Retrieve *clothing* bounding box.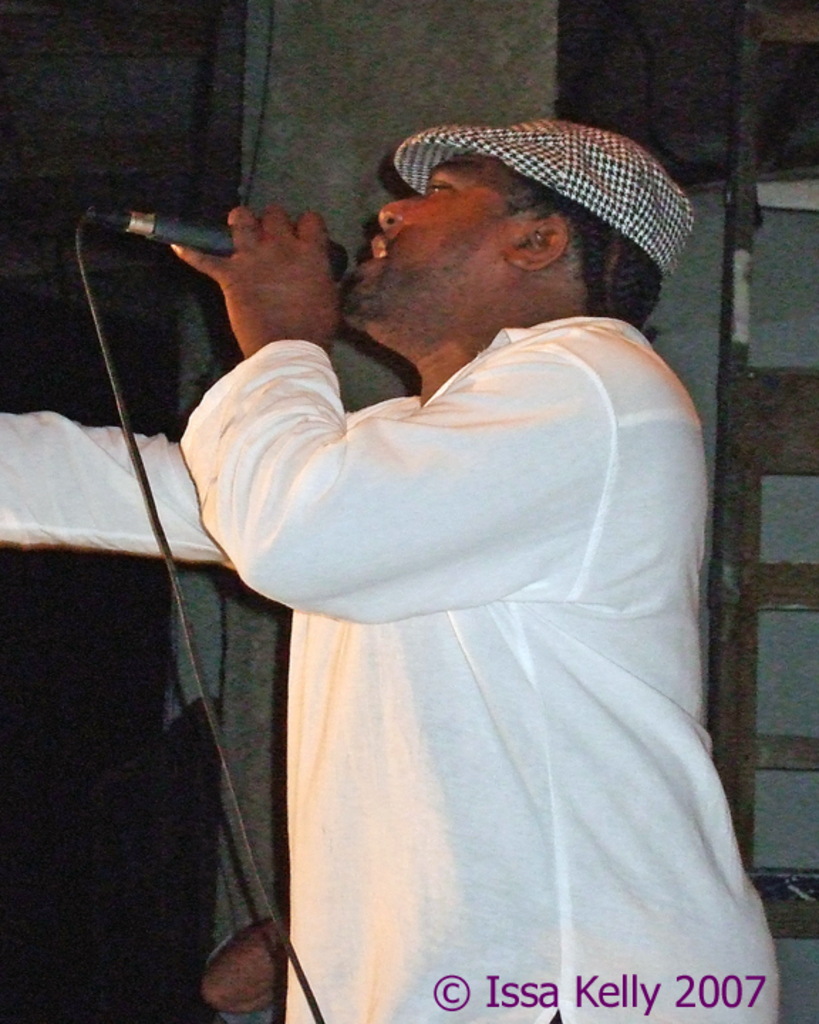
Bounding box: 210/228/754/998.
